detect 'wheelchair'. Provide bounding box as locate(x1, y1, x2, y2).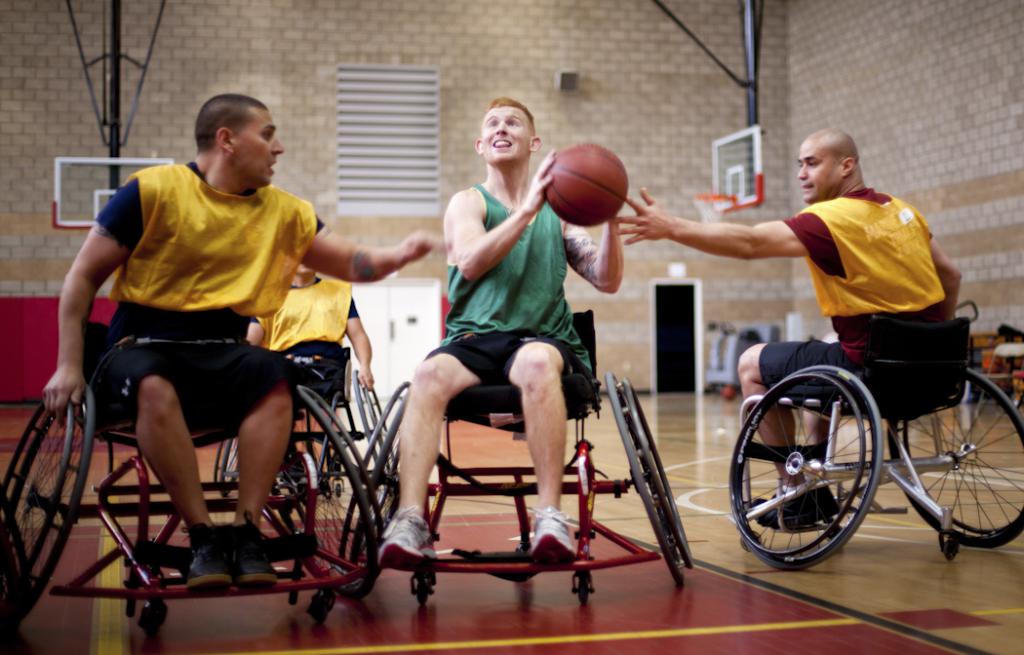
locate(214, 343, 398, 515).
